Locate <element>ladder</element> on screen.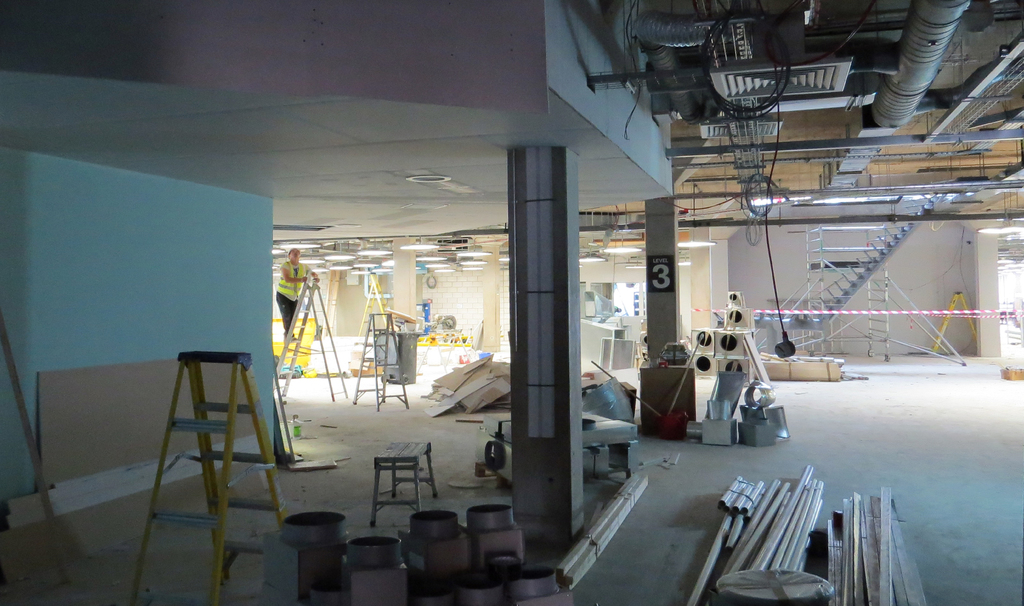
On screen at [x1=274, y1=266, x2=348, y2=402].
